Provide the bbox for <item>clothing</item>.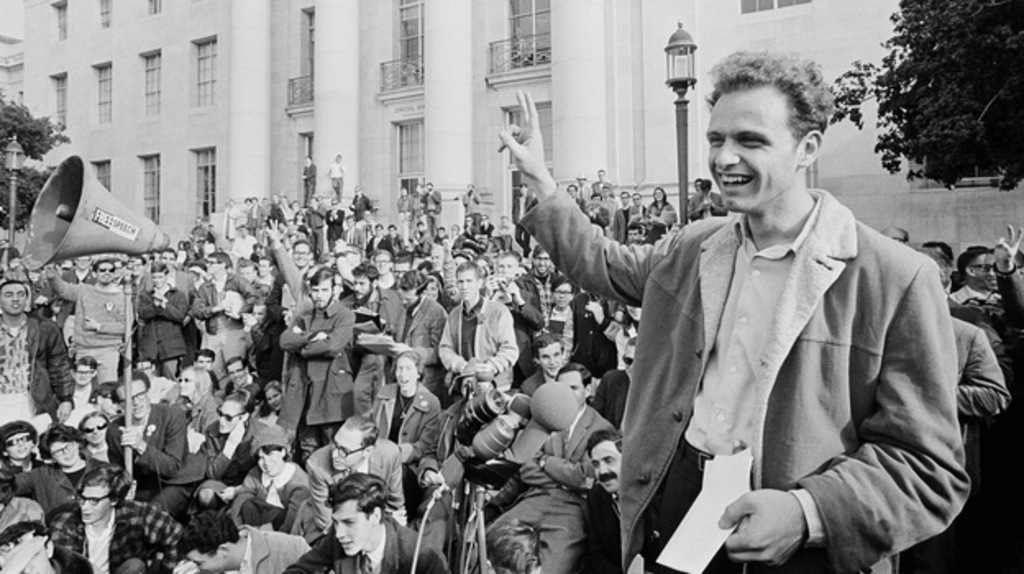
[x1=341, y1=223, x2=363, y2=246].
